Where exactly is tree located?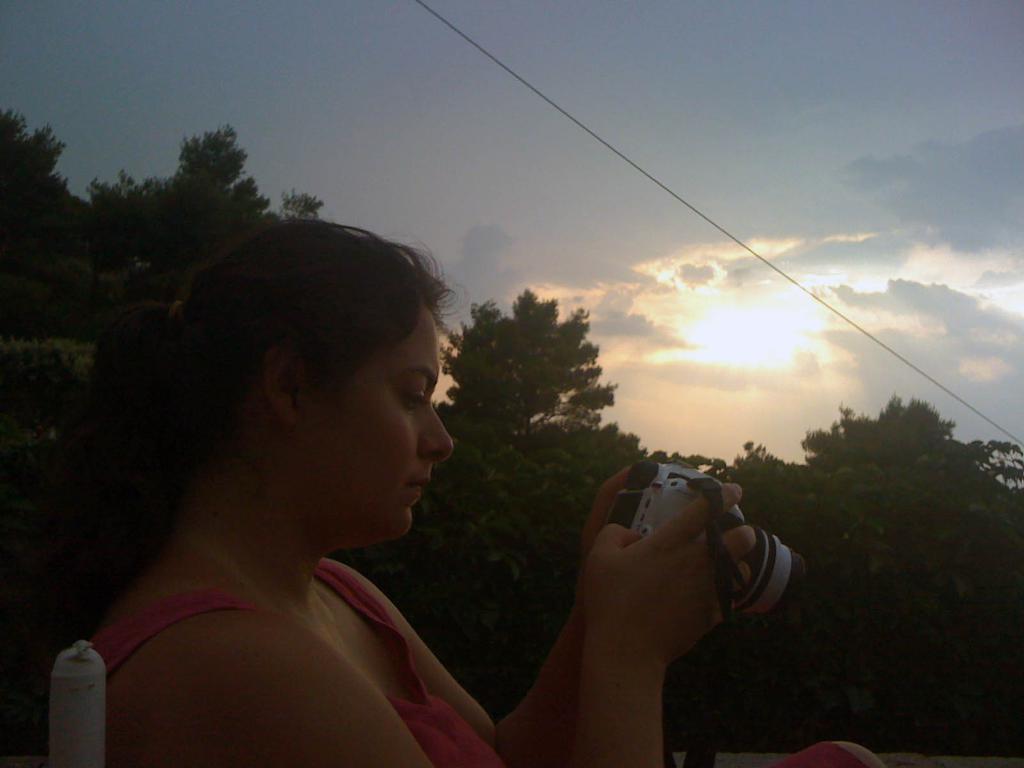
Its bounding box is 449, 283, 631, 481.
